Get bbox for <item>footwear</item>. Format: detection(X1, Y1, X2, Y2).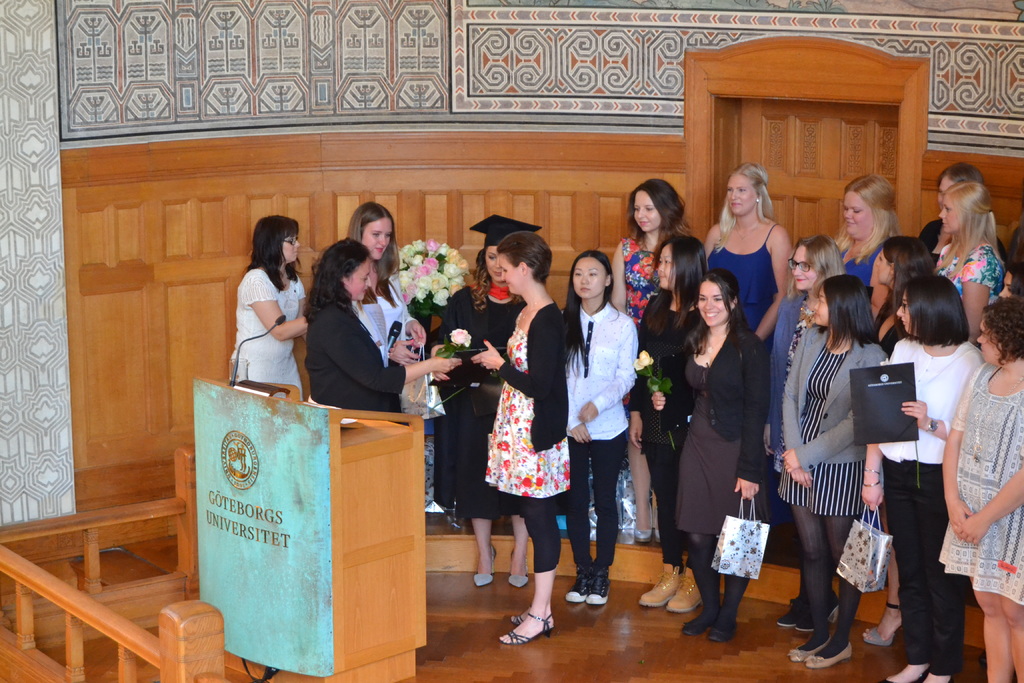
detection(638, 563, 684, 611).
